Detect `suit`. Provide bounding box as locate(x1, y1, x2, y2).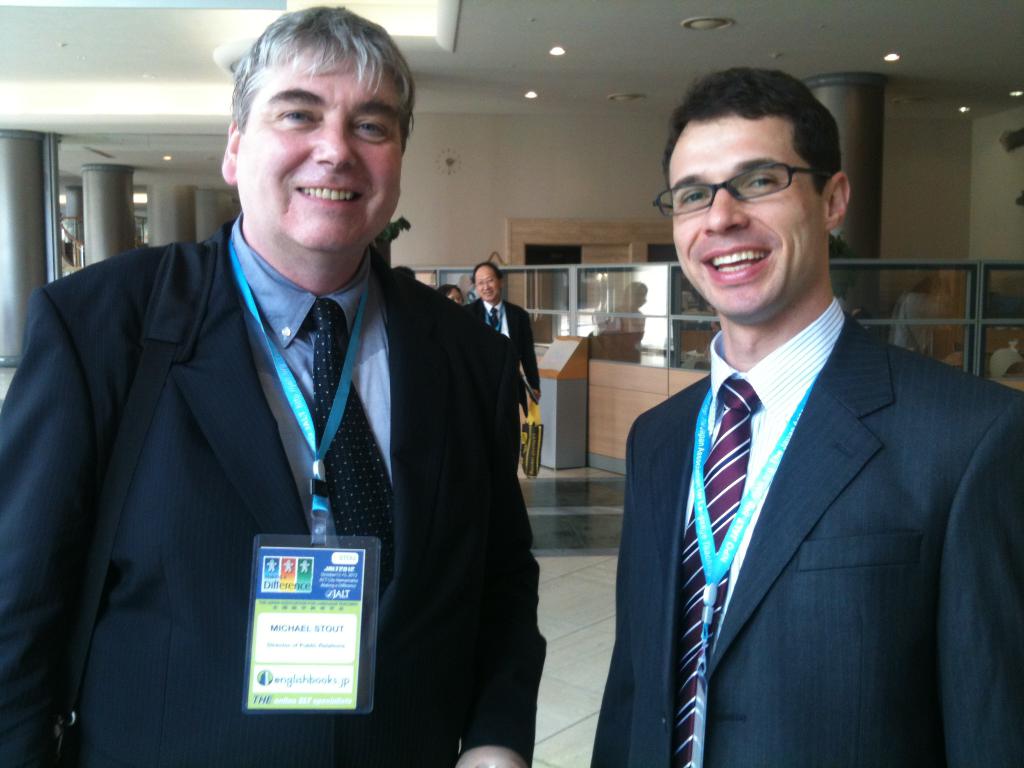
locate(465, 294, 543, 419).
